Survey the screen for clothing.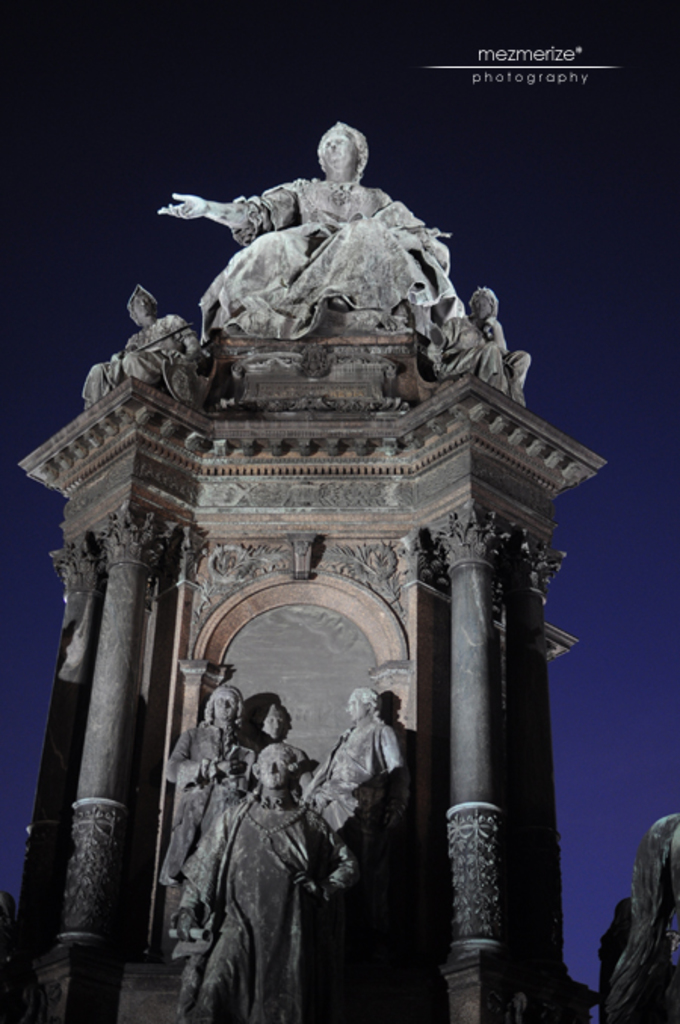
Survey found: 304/716/399/850.
